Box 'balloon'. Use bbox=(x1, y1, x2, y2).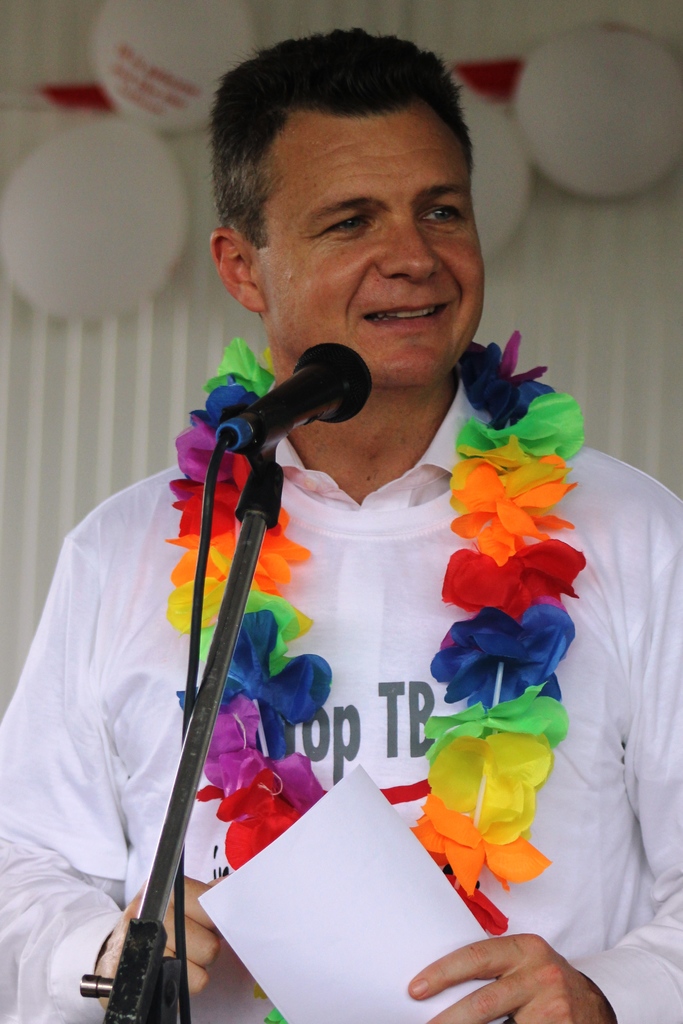
bbox=(0, 120, 185, 316).
